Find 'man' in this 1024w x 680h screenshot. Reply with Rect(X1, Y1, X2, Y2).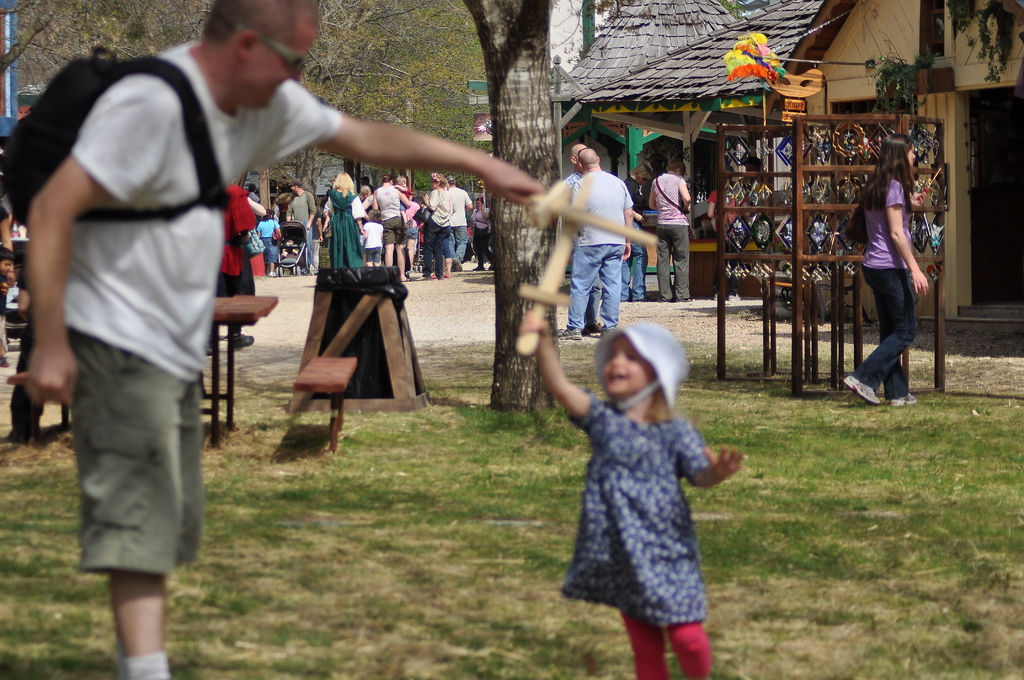
Rect(558, 145, 612, 344).
